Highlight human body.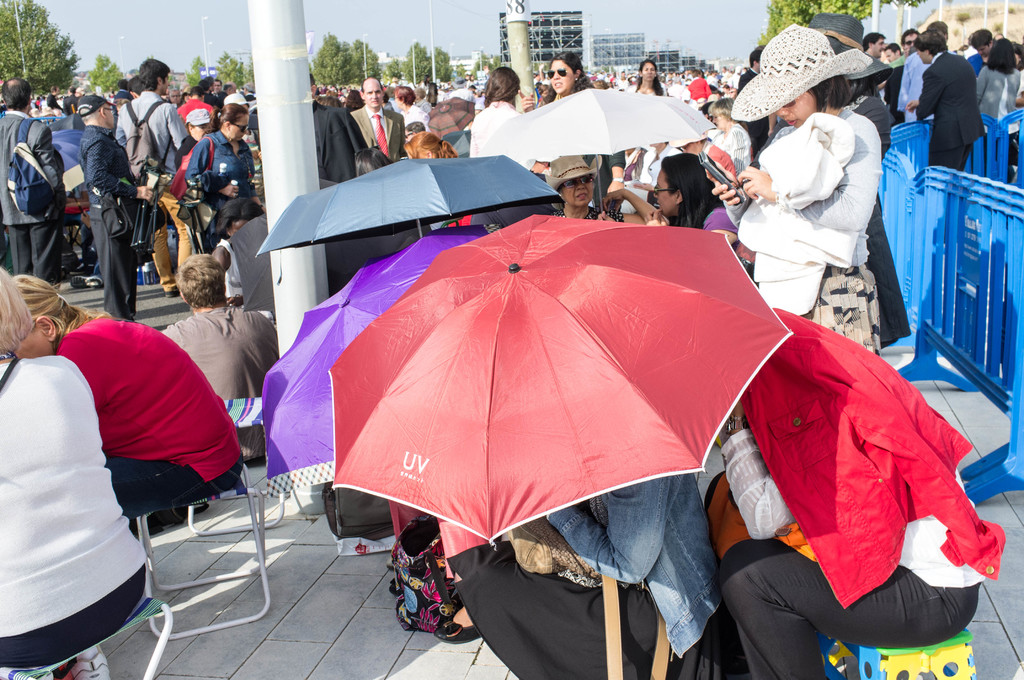
Highlighted region: 0/341/173/679.
